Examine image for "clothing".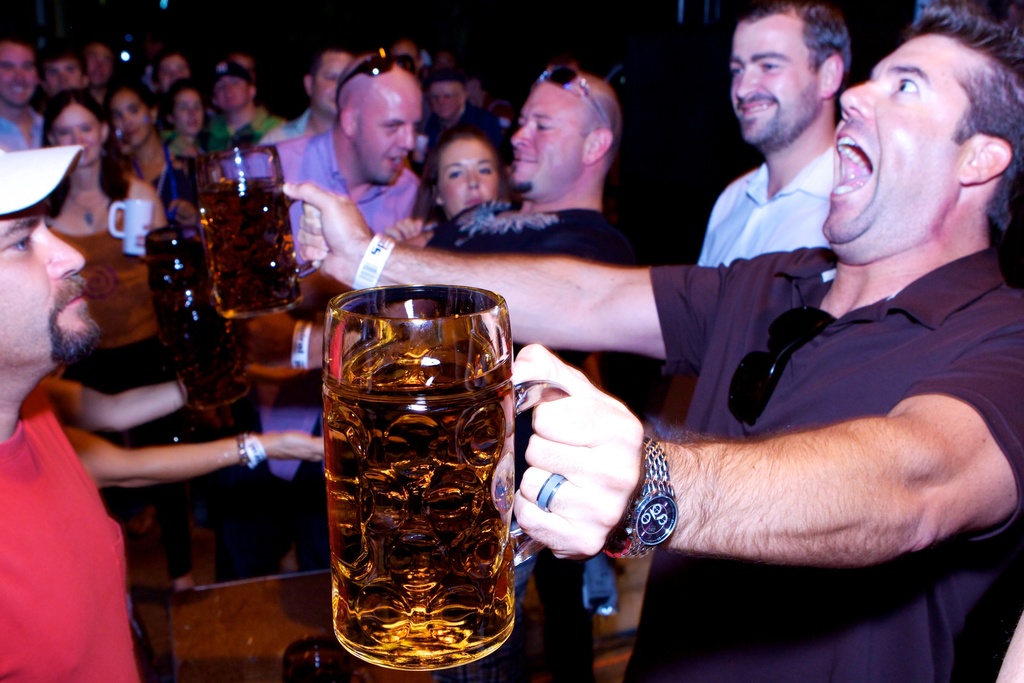
Examination result: x1=48 y1=172 x2=188 y2=413.
